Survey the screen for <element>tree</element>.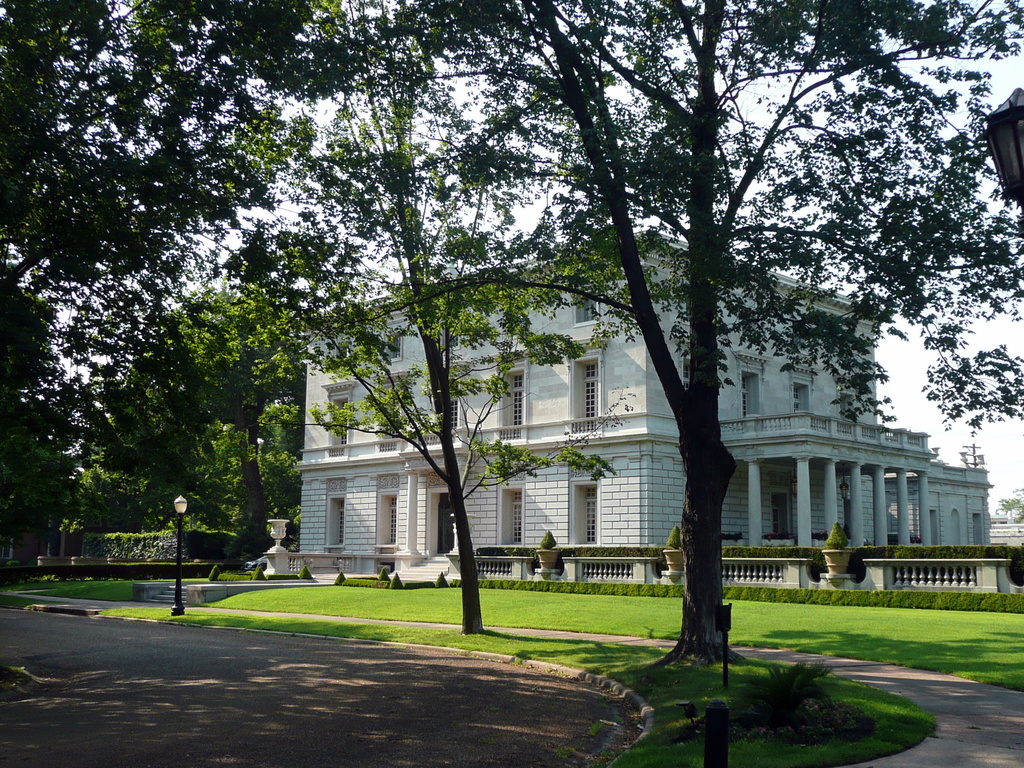
Survey found: [80, 292, 319, 582].
